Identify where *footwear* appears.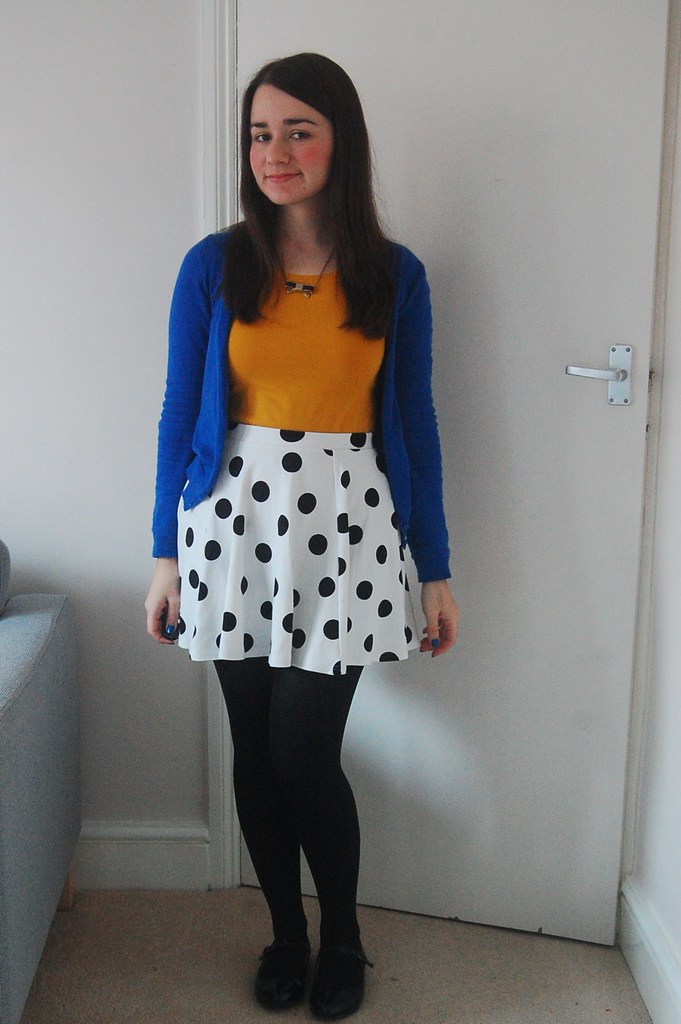
Appears at detection(258, 929, 322, 1013).
